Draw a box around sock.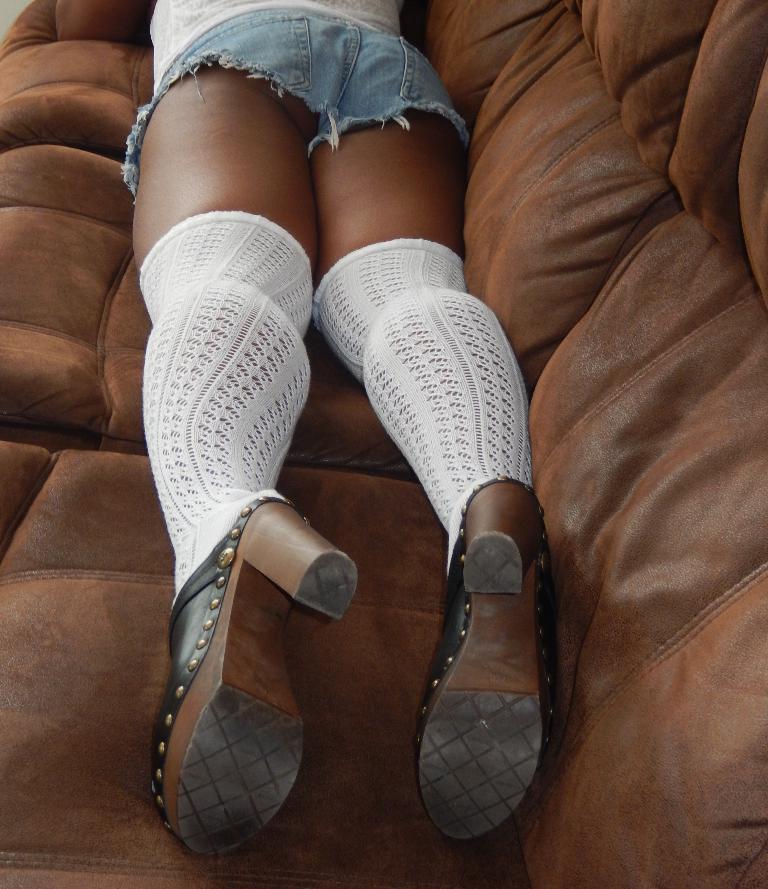
[141,209,313,602].
